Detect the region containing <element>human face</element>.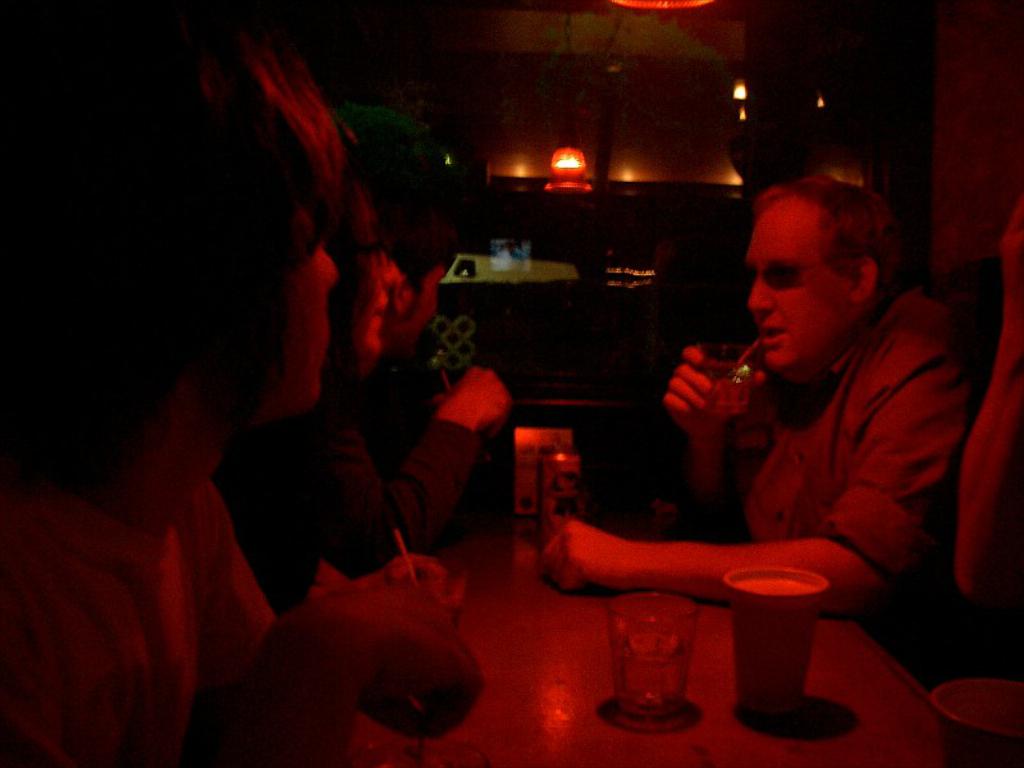
locate(401, 270, 445, 351).
